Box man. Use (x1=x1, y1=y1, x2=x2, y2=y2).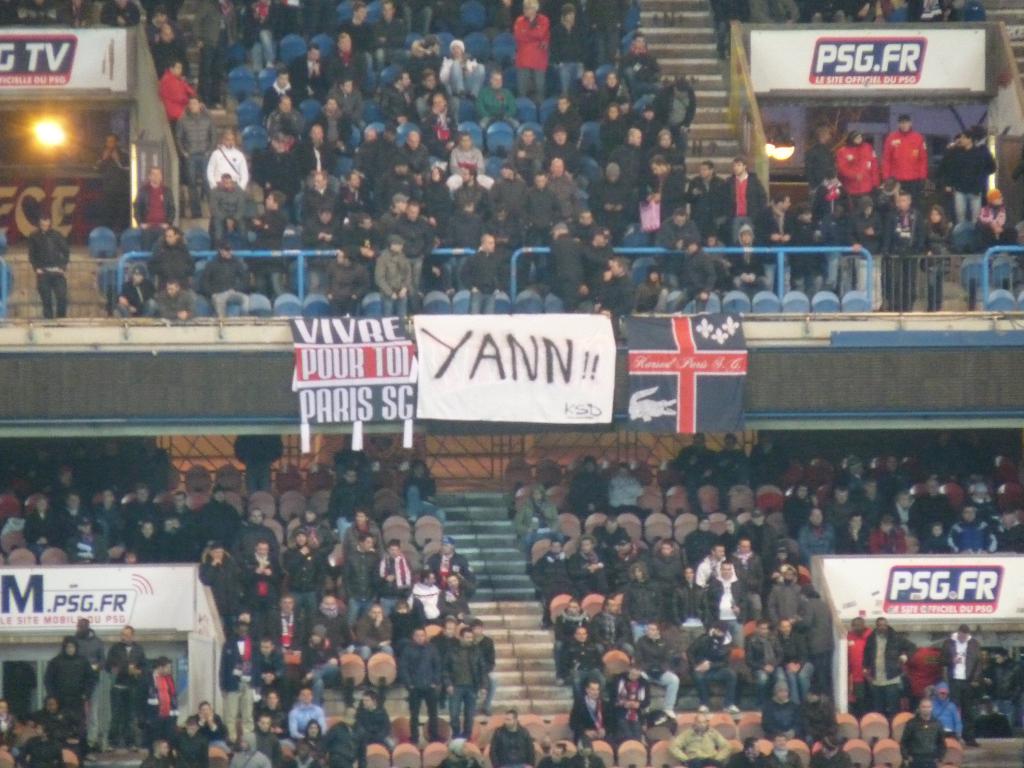
(x1=548, y1=3, x2=589, y2=95).
